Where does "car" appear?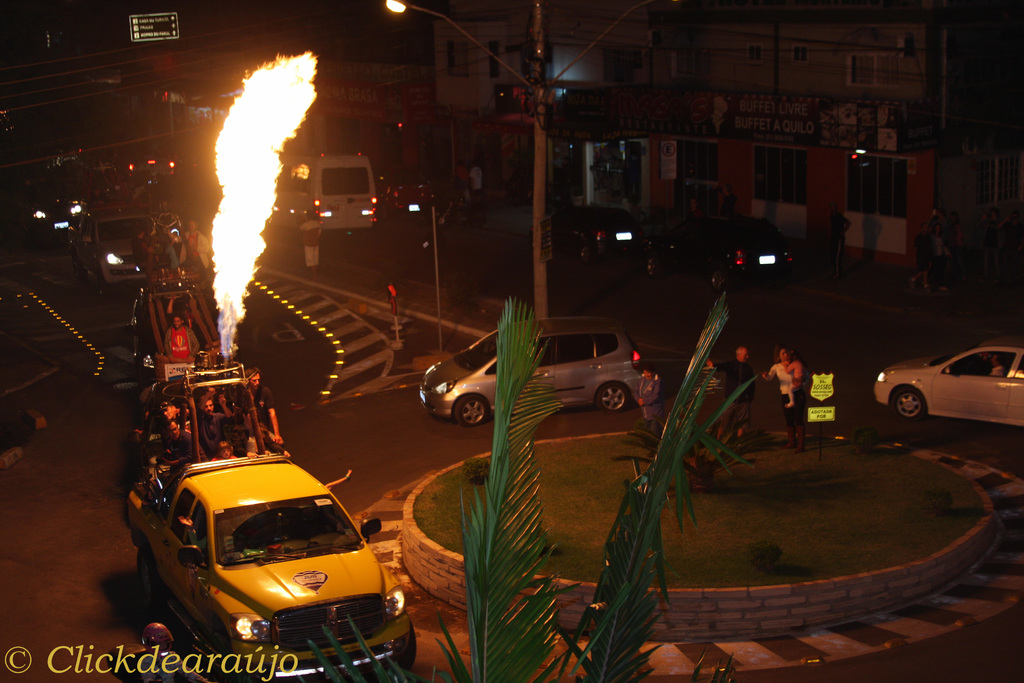
Appears at pyautogui.locateOnScreen(544, 204, 645, 266).
